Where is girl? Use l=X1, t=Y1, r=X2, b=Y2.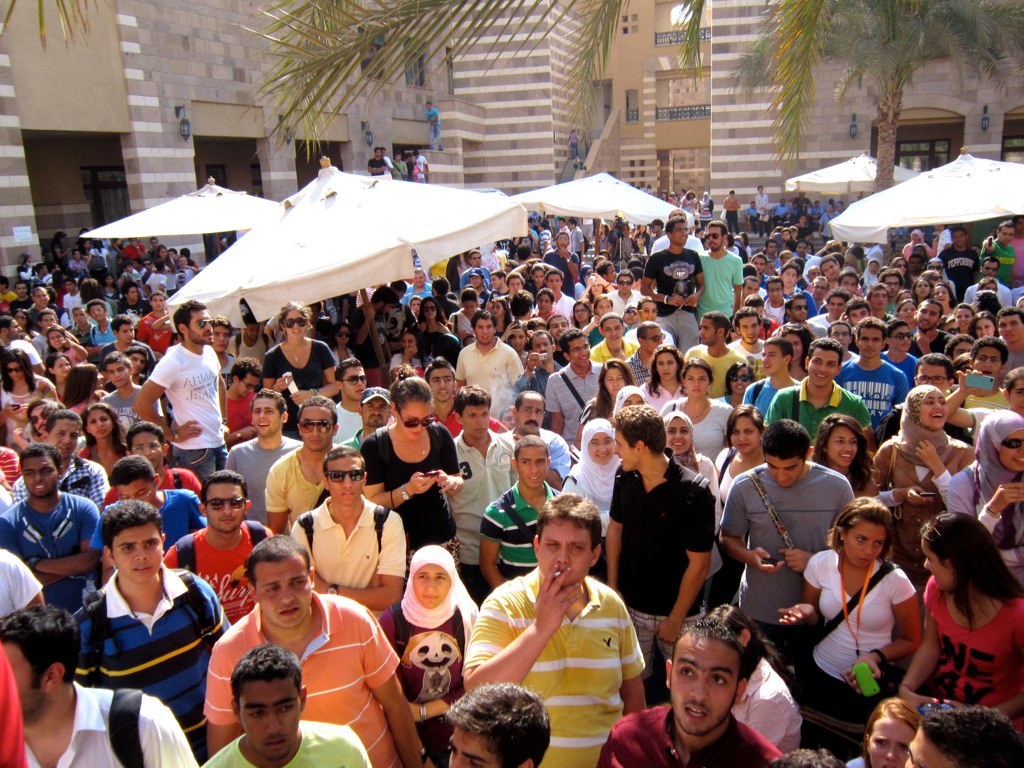
l=710, t=402, r=769, b=500.
